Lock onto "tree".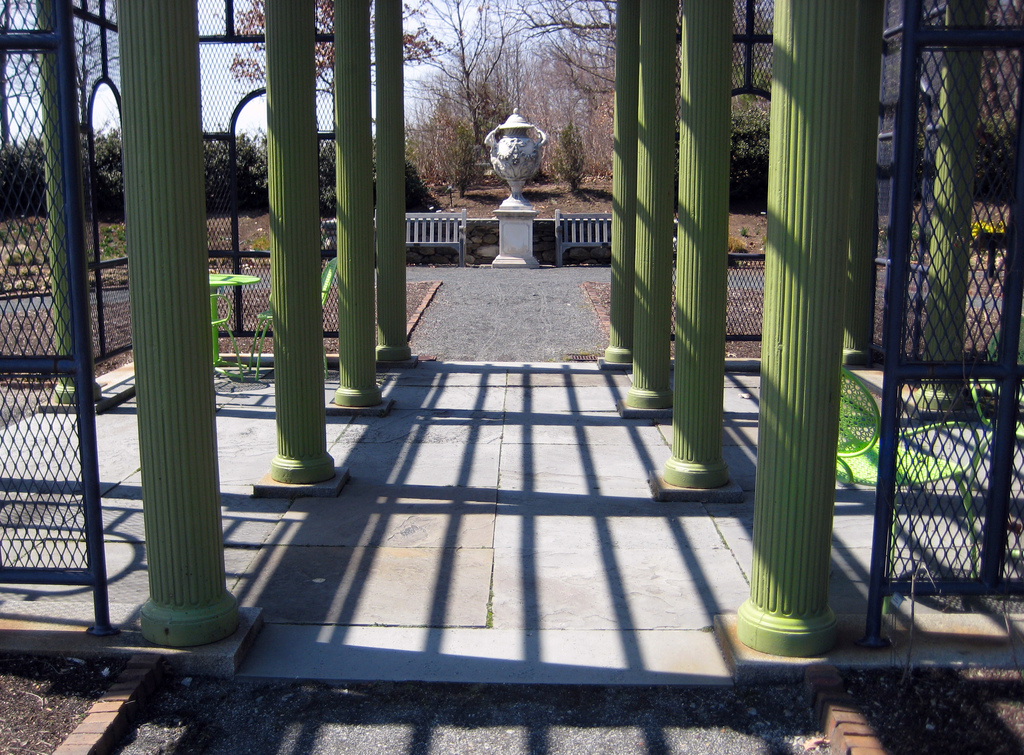
Locked: left=4, top=0, right=122, bottom=98.
